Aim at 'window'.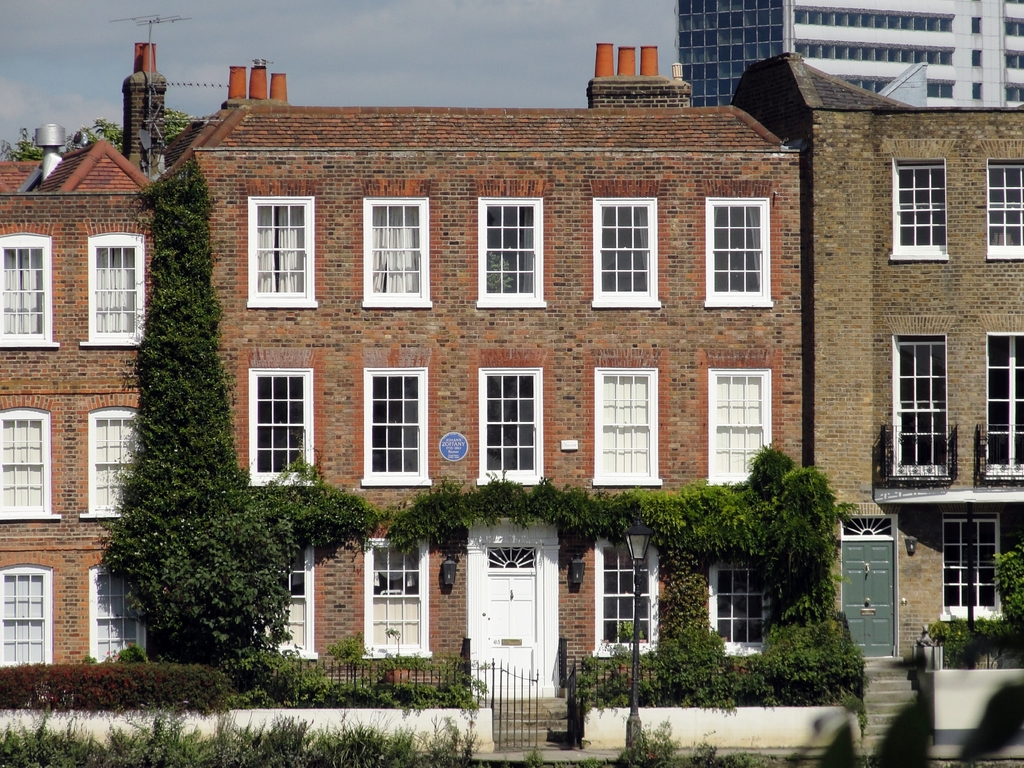
Aimed at (593, 193, 664, 311).
